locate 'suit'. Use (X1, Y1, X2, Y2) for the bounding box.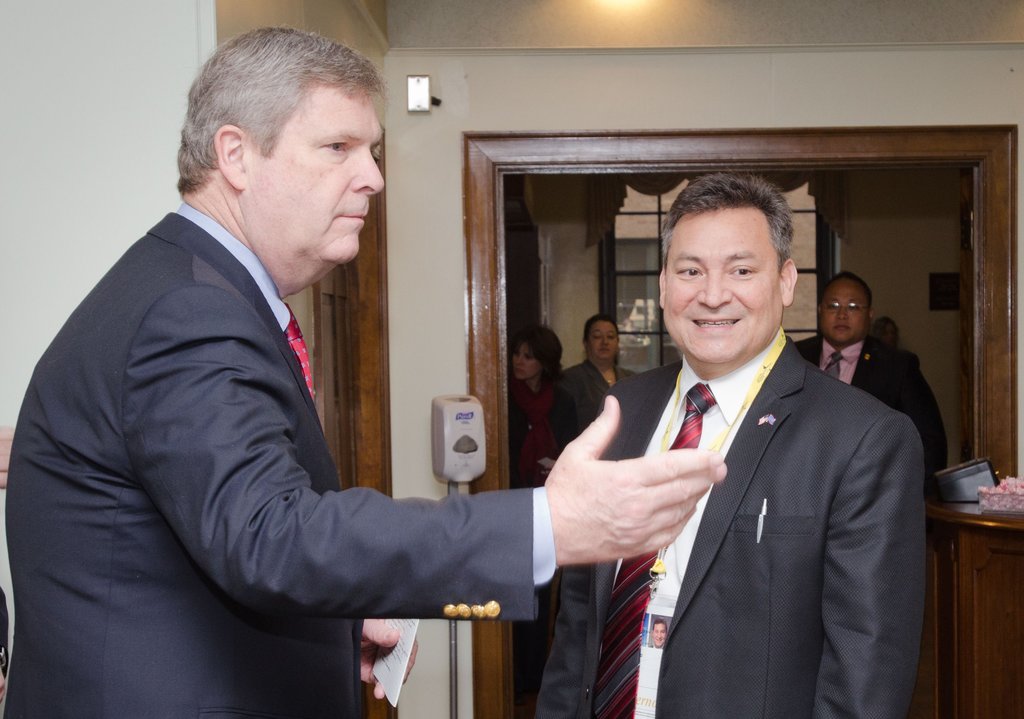
(537, 275, 911, 684).
